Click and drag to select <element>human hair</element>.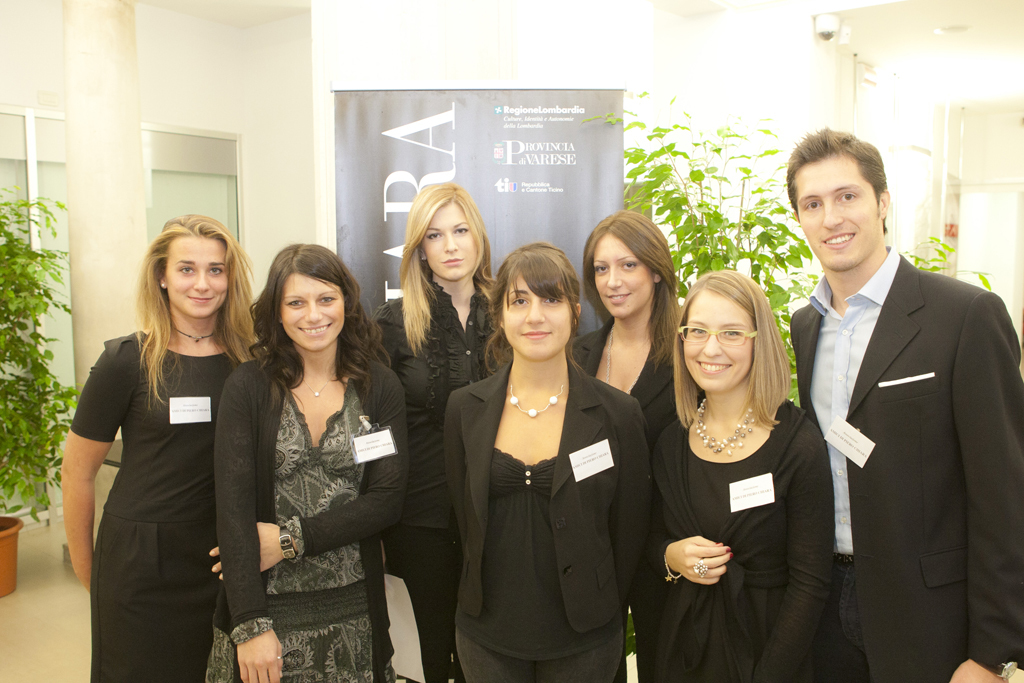
Selection: bbox=(113, 210, 234, 403).
